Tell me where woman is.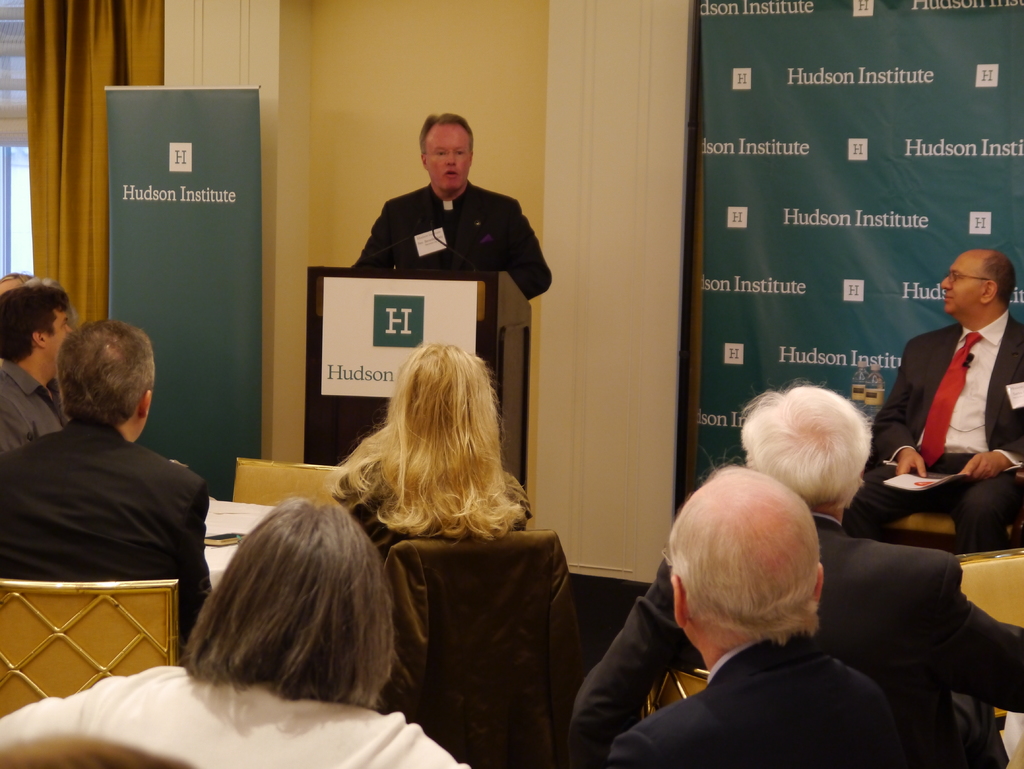
woman is at pyautogui.locateOnScreen(0, 496, 472, 768).
